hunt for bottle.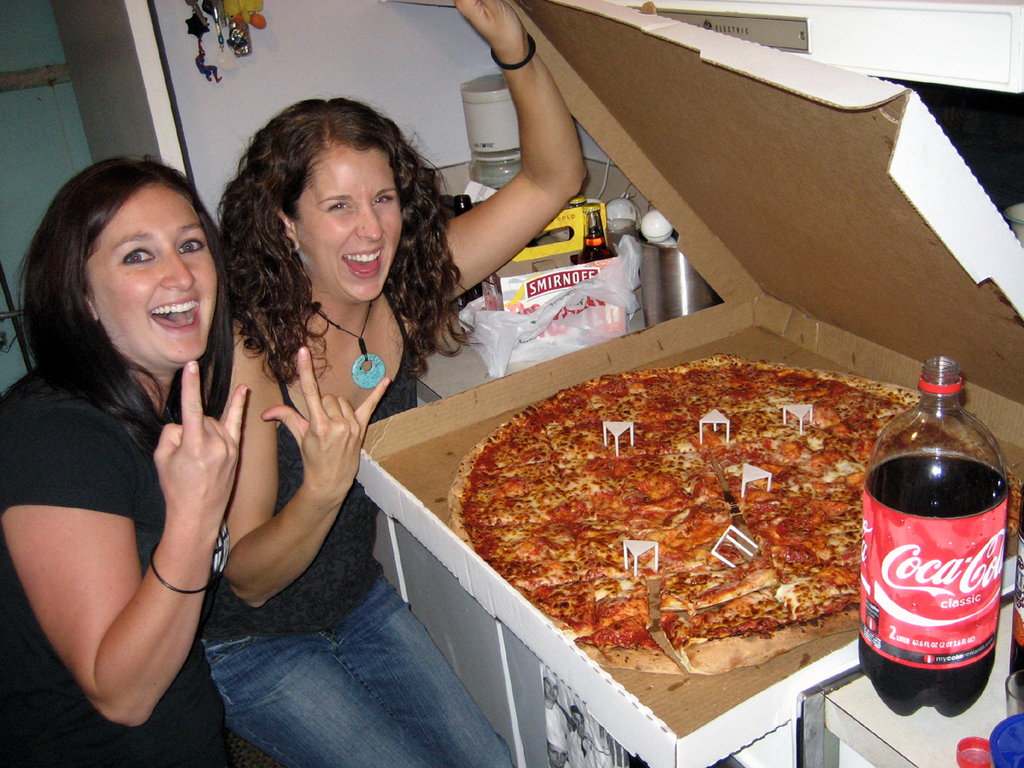
Hunted down at [left=863, top=358, right=1014, bottom=717].
